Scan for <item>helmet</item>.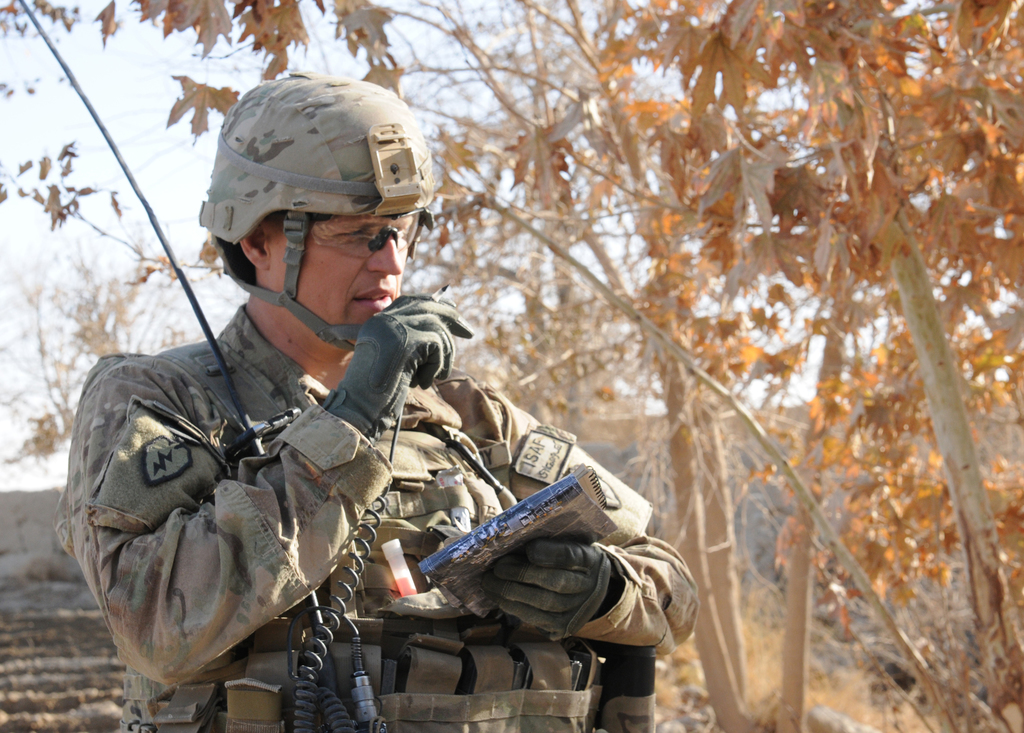
Scan result: box(193, 79, 428, 346).
